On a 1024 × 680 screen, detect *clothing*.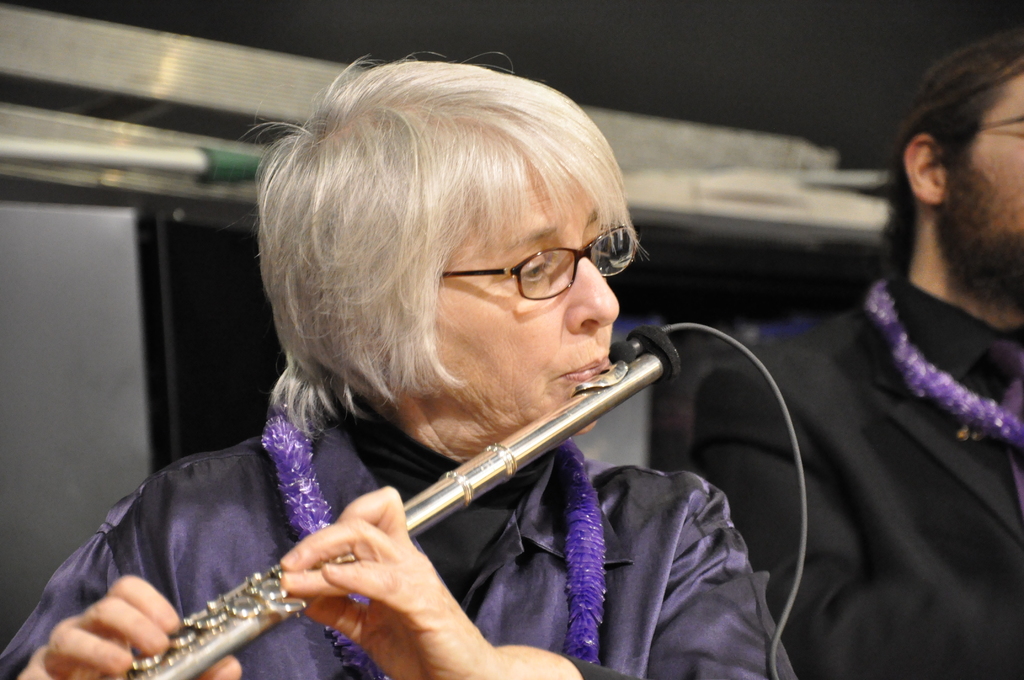
(4,428,797,679).
